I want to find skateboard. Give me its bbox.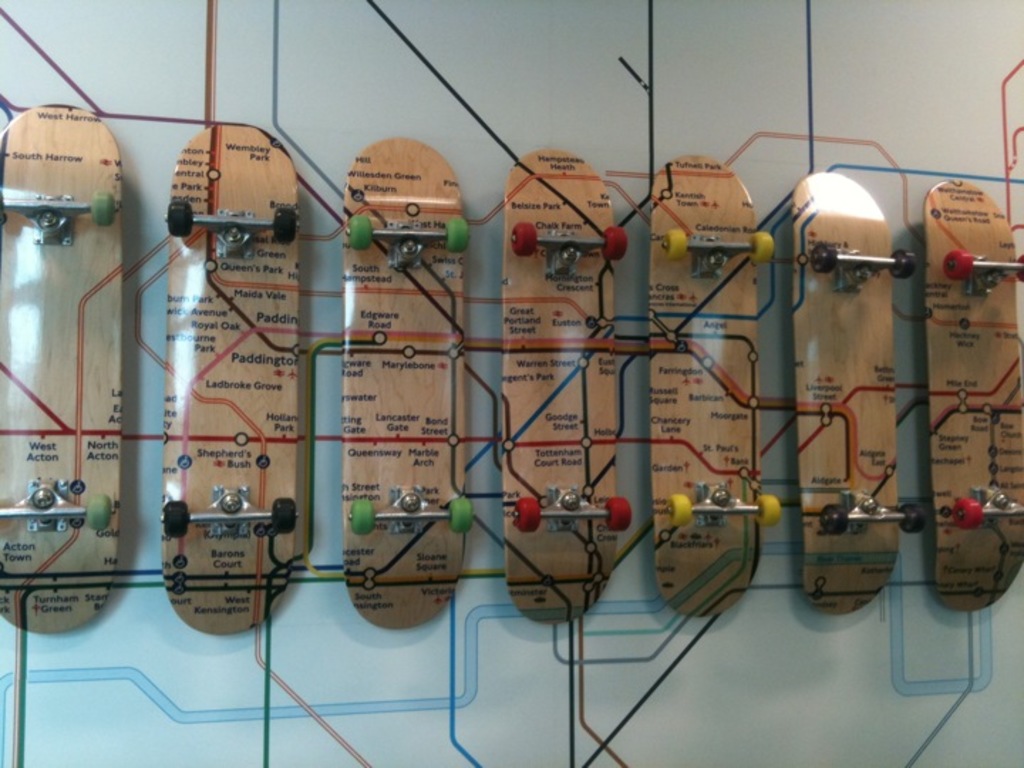
x1=650, y1=149, x2=779, y2=623.
